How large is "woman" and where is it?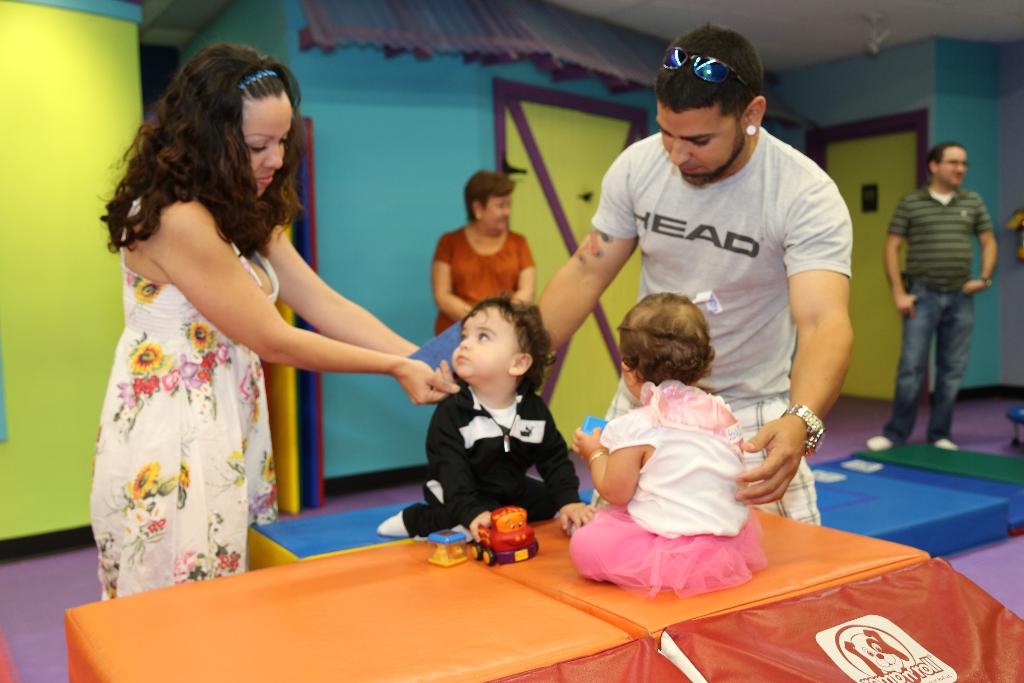
Bounding box: select_region(431, 168, 538, 333).
